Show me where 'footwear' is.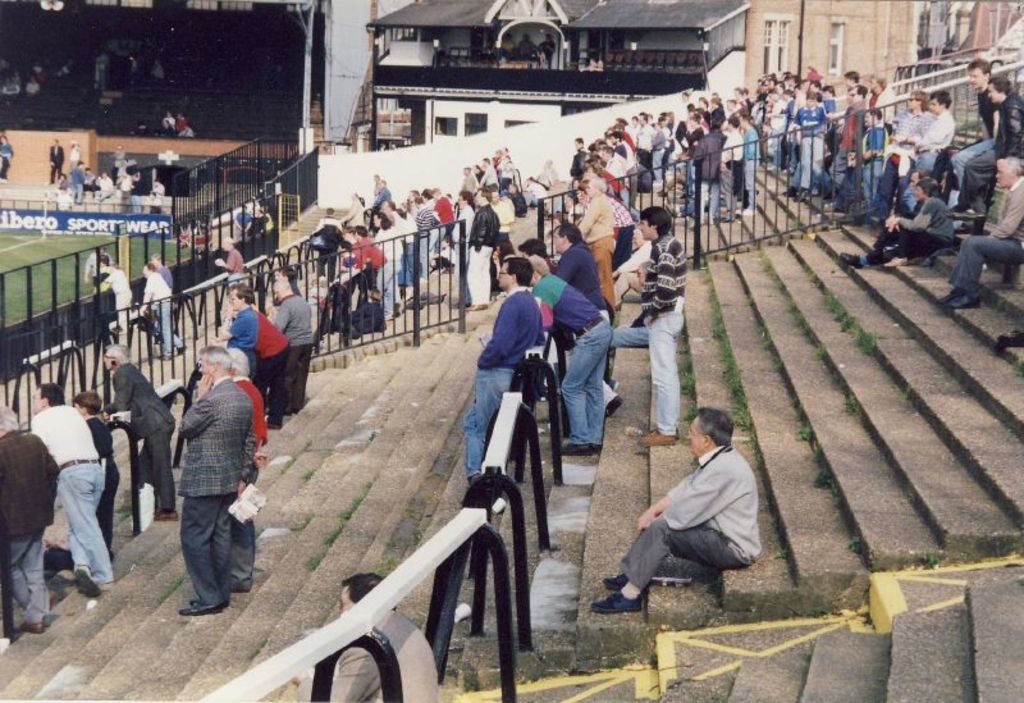
'footwear' is at {"left": 941, "top": 286, "right": 963, "bottom": 302}.
